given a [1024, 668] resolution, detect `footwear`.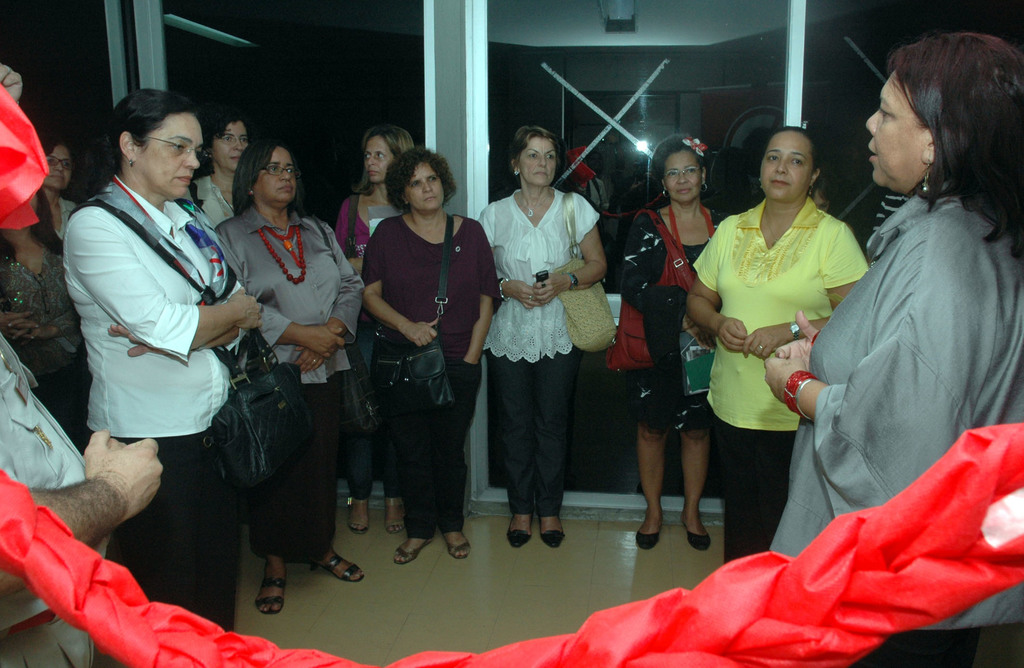
pyautogui.locateOnScreen(316, 544, 367, 587).
